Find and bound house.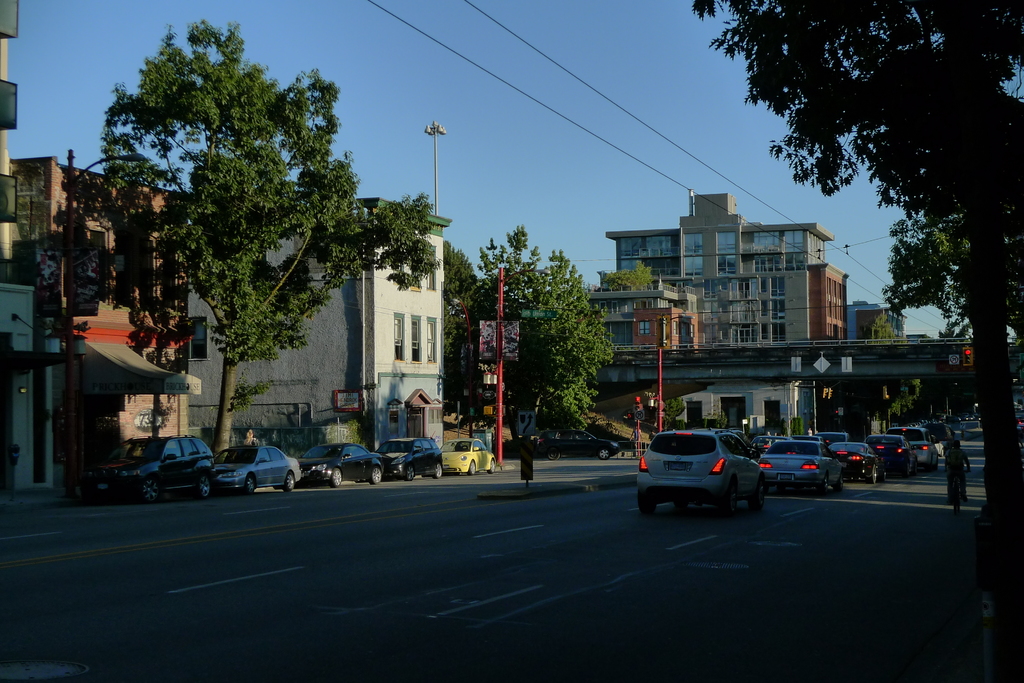
Bound: [2, 282, 36, 495].
